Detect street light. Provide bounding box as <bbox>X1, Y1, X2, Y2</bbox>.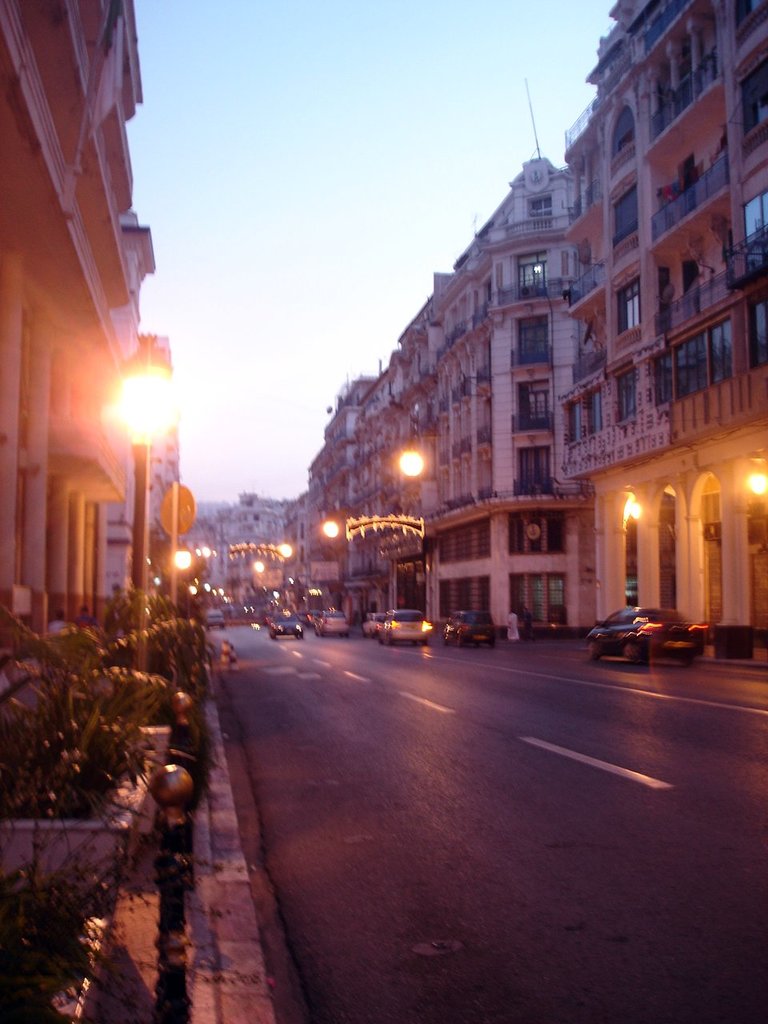
<bbox>56, 308, 187, 631</bbox>.
